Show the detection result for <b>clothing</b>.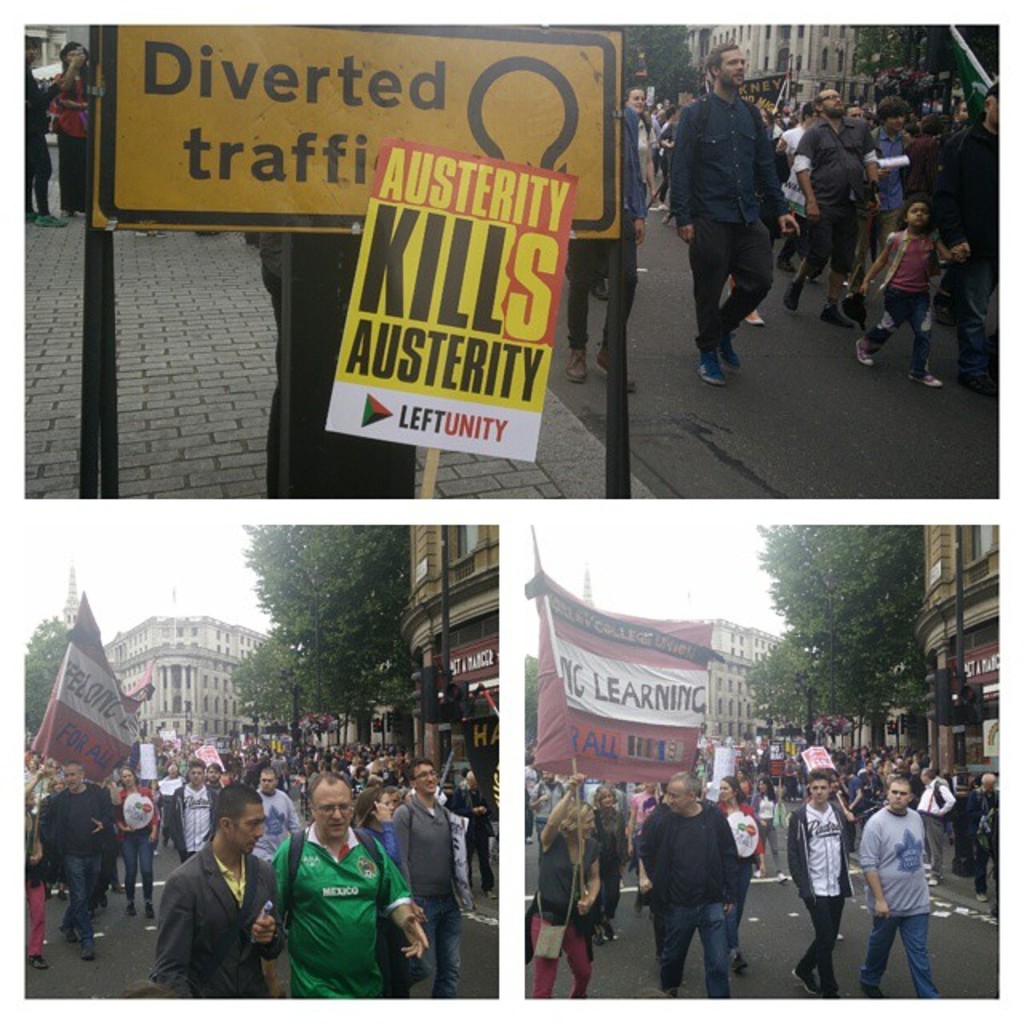
l=859, t=808, r=936, b=990.
